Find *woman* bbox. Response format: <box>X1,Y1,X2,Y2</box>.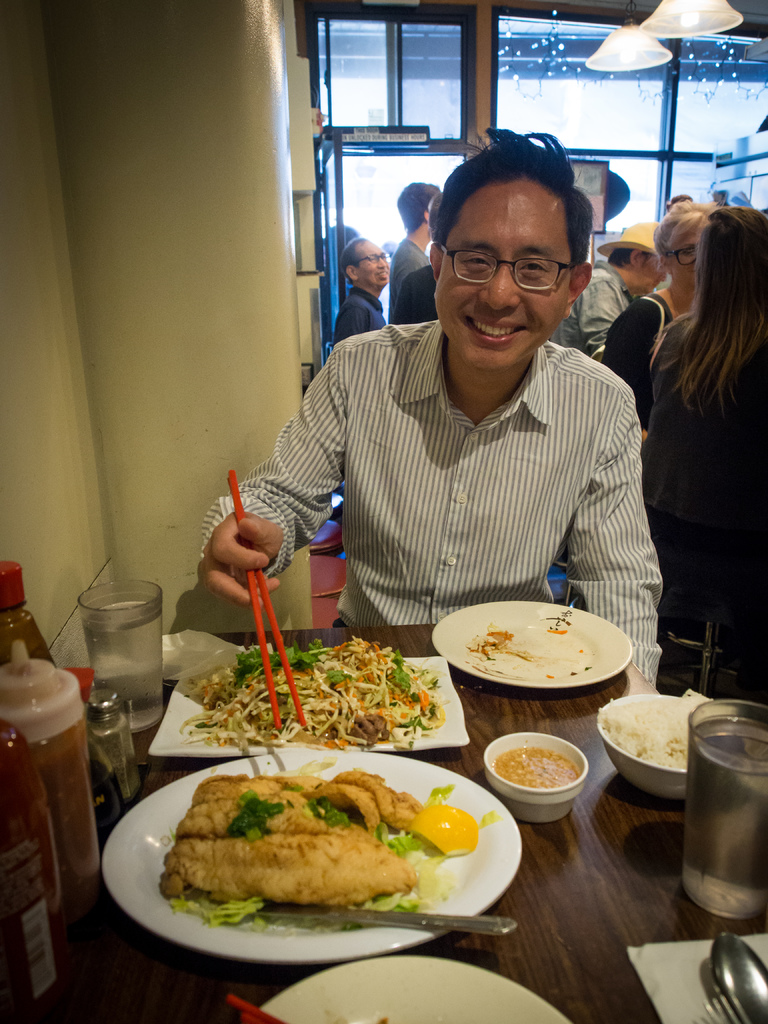
<box>633,177,767,666</box>.
